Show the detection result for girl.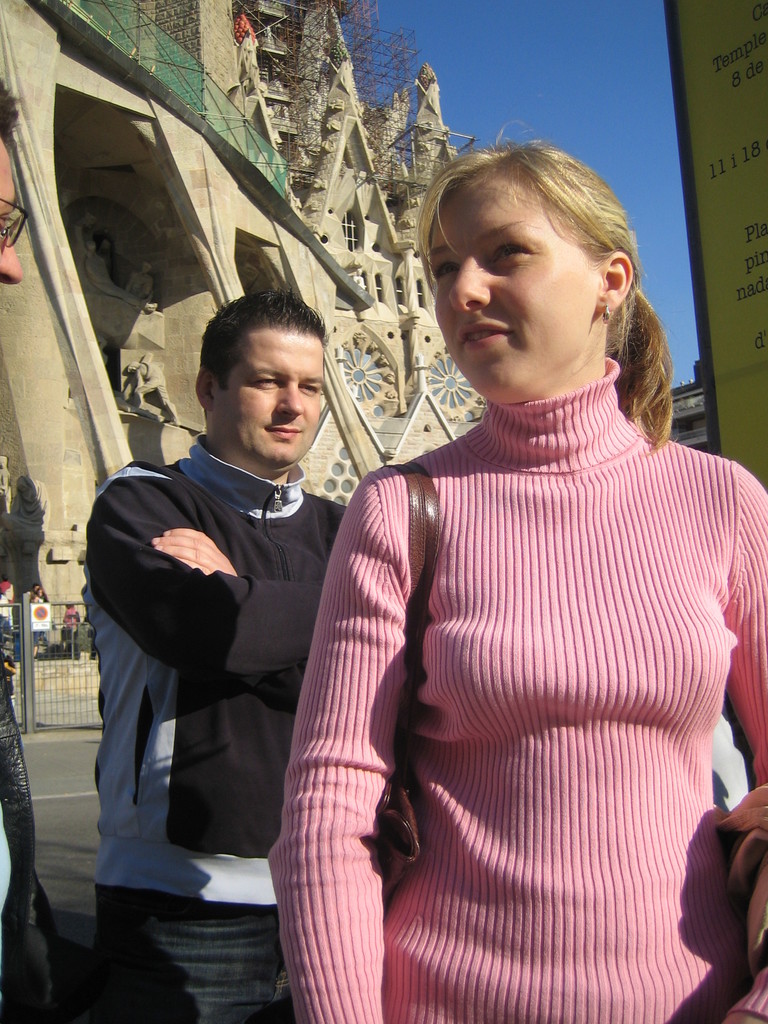
l=278, t=145, r=767, b=1022.
